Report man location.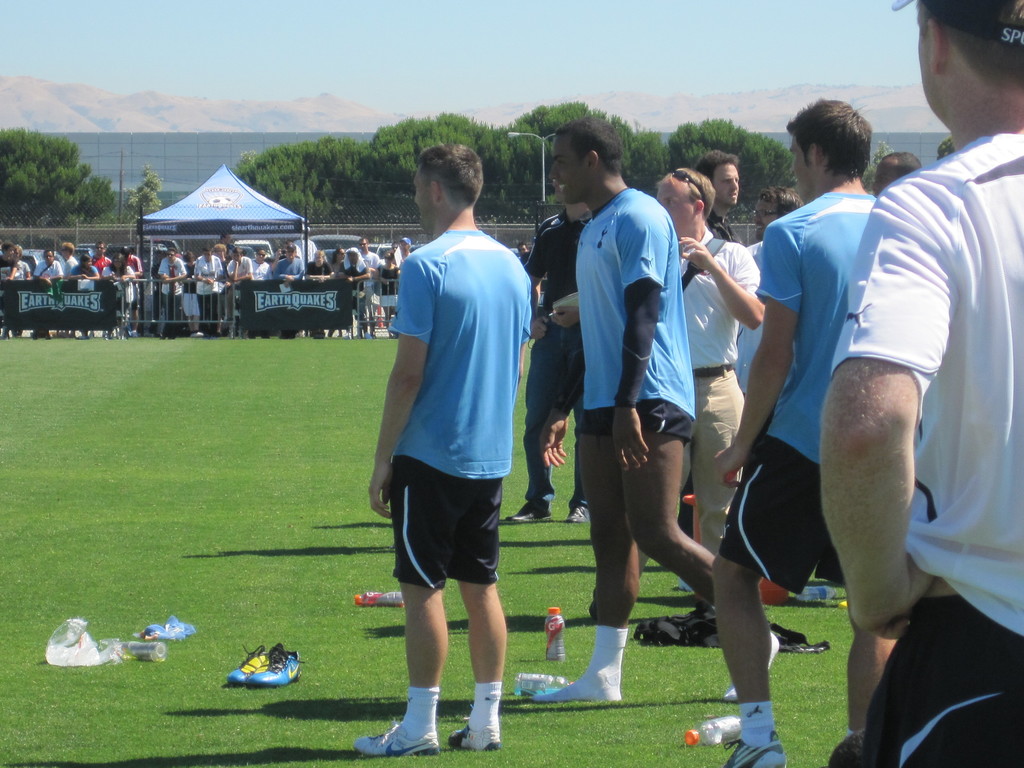
Report: crop(364, 137, 544, 745).
